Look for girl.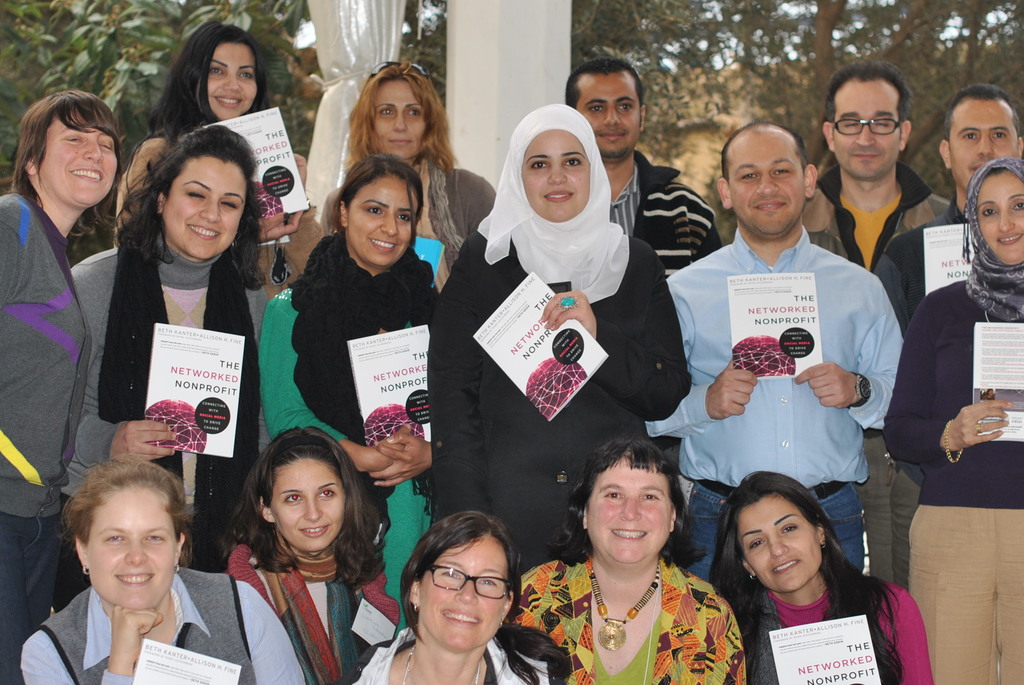
Found: crop(220, 423, 384, 684).
